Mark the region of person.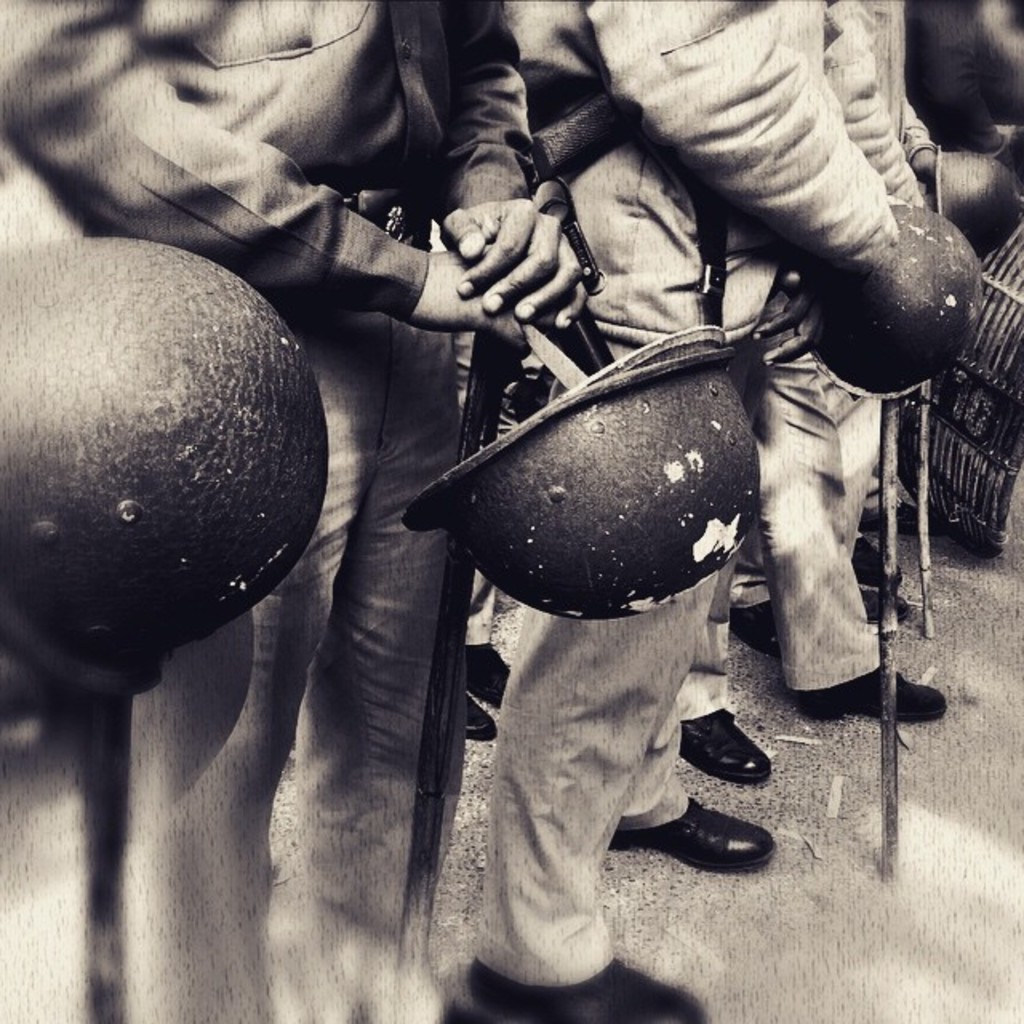
Region: {"x1": 454, "y1": 0, "x2": 885, "y2": 1022}.
